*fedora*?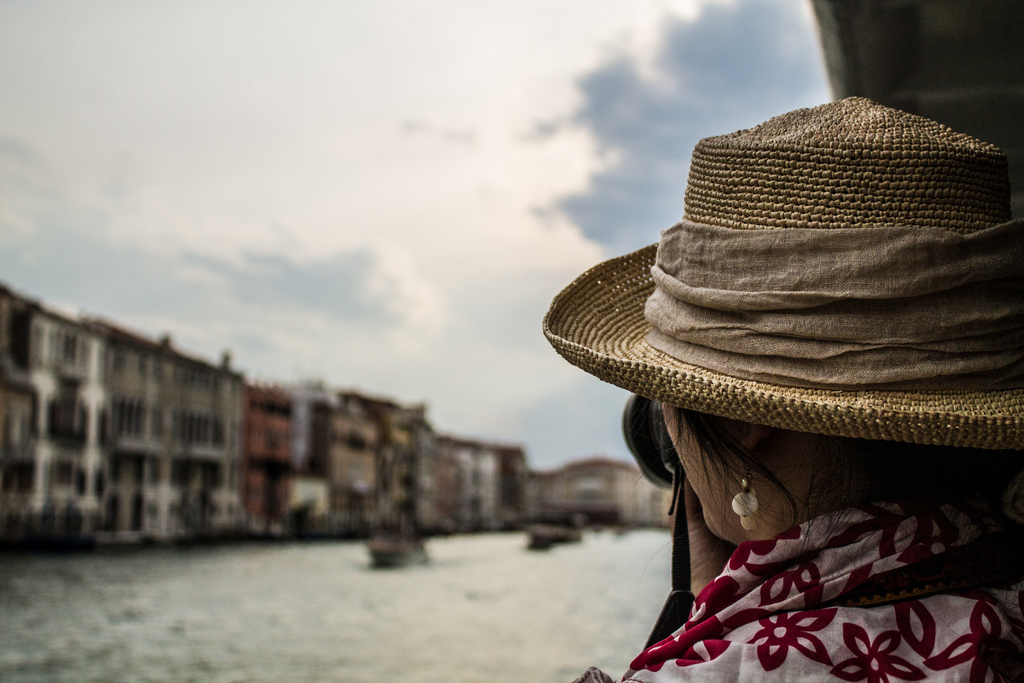
[left=542, top=97, right=1023, bottom=452]
